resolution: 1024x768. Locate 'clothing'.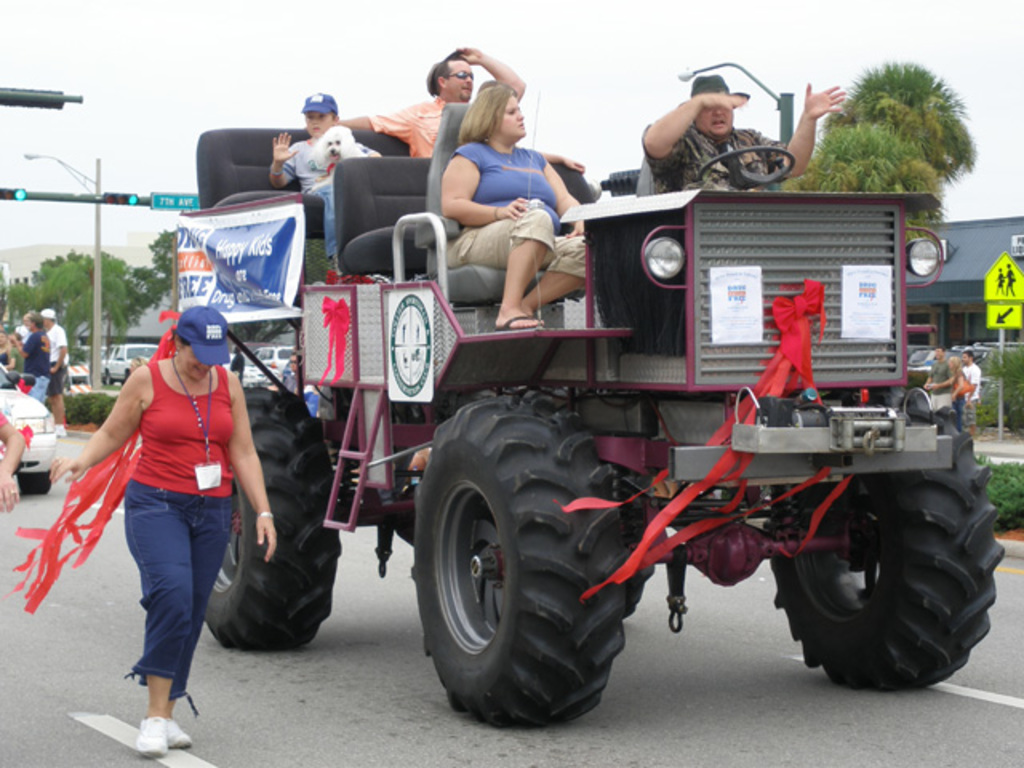
region(24, 330, 54, 400).
